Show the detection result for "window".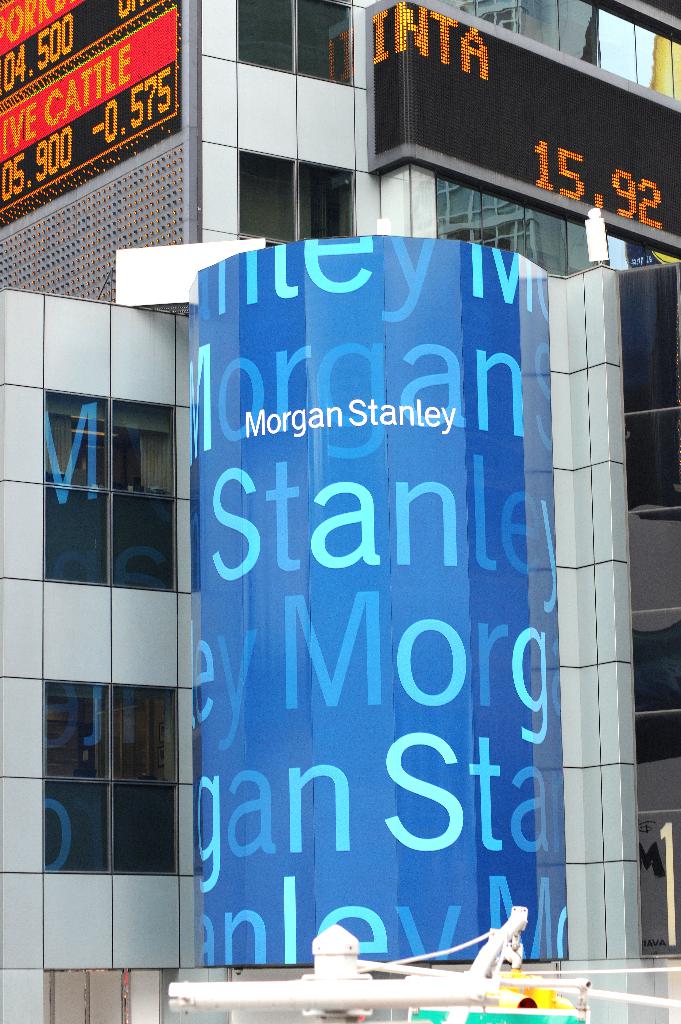
37:679:182:872.
